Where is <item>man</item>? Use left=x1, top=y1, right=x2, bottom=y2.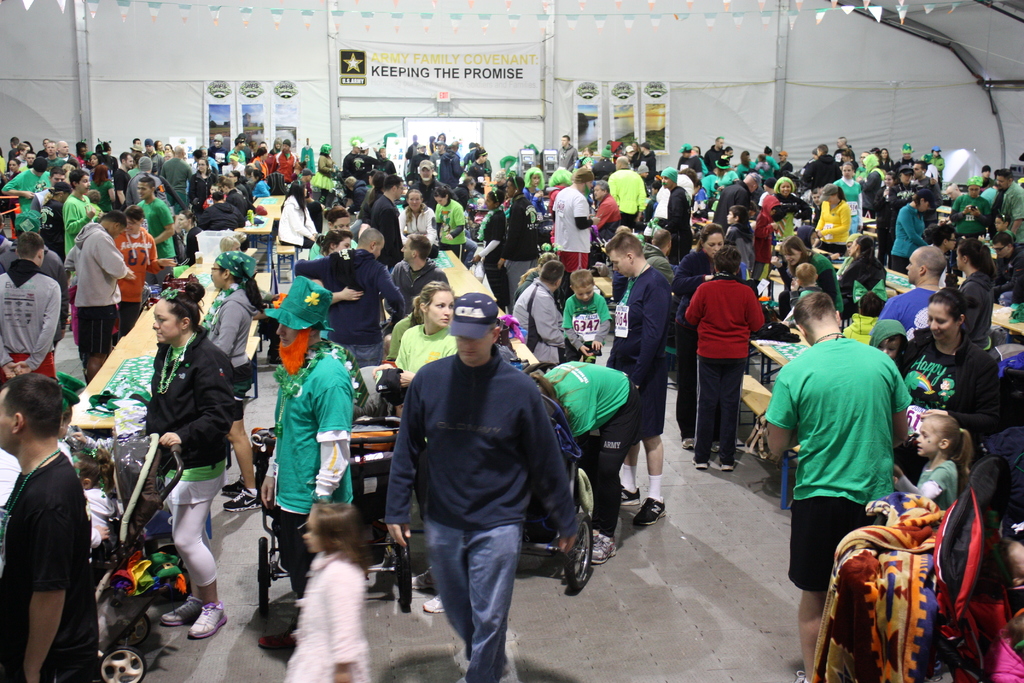
left=385, top=230, right=448, bottom=311.
